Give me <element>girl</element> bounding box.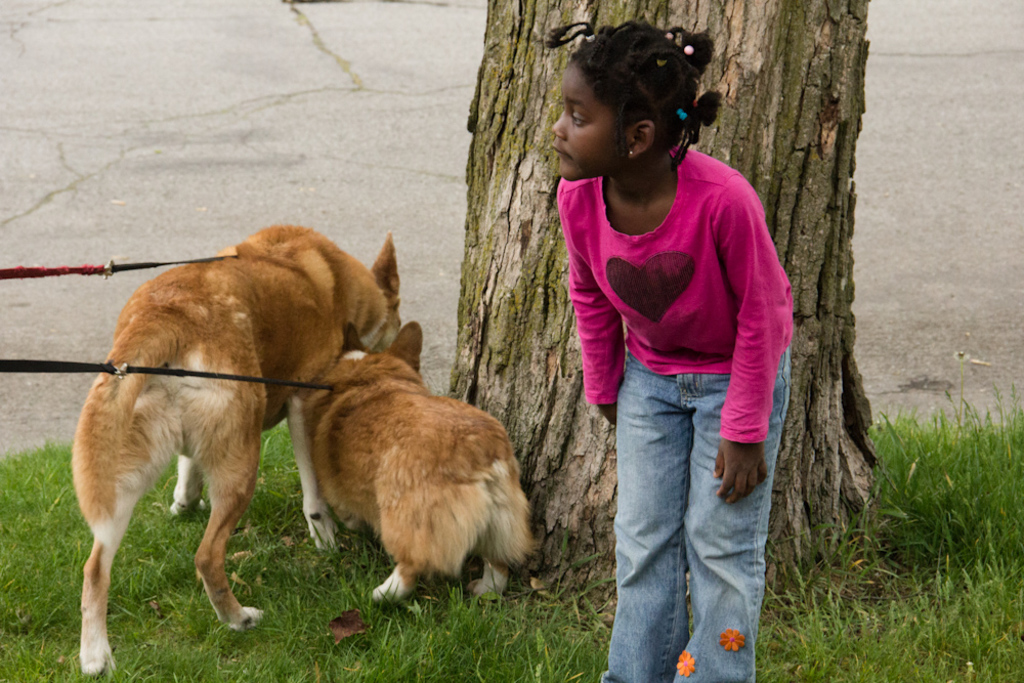
l=546, t=20, r=798, b=682.
